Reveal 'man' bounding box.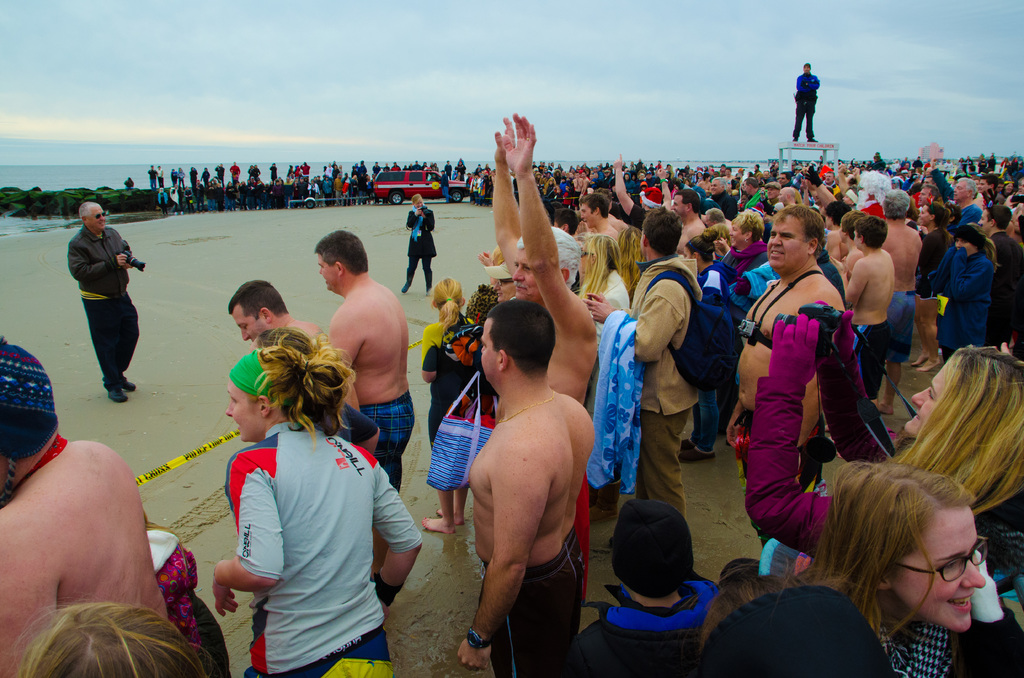
Revealed: <bbox>250, 166, 259, 186</bbox>.
